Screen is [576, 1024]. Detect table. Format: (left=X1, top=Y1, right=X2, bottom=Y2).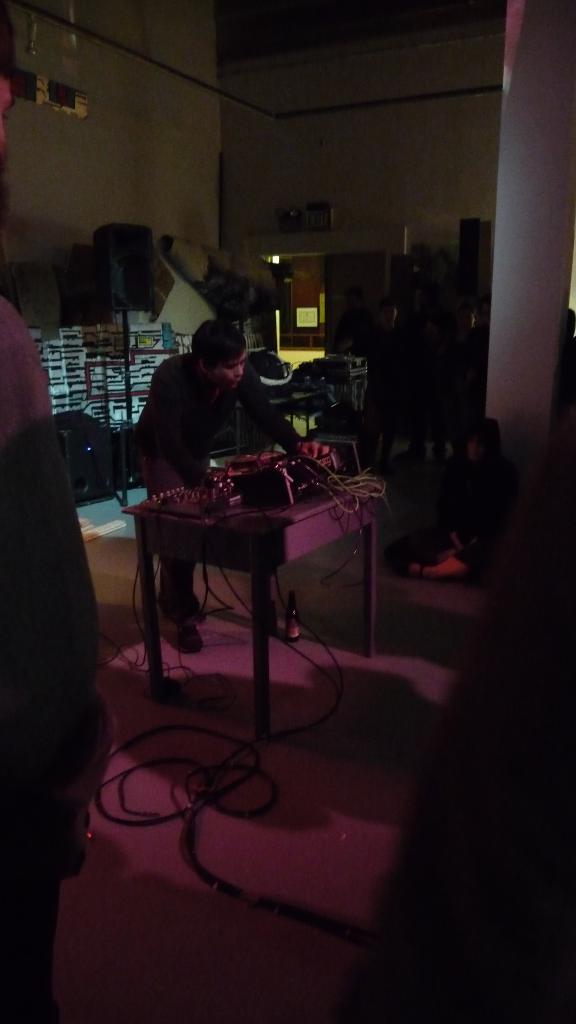
(left=115, top=428, right=378, bottom=735).
